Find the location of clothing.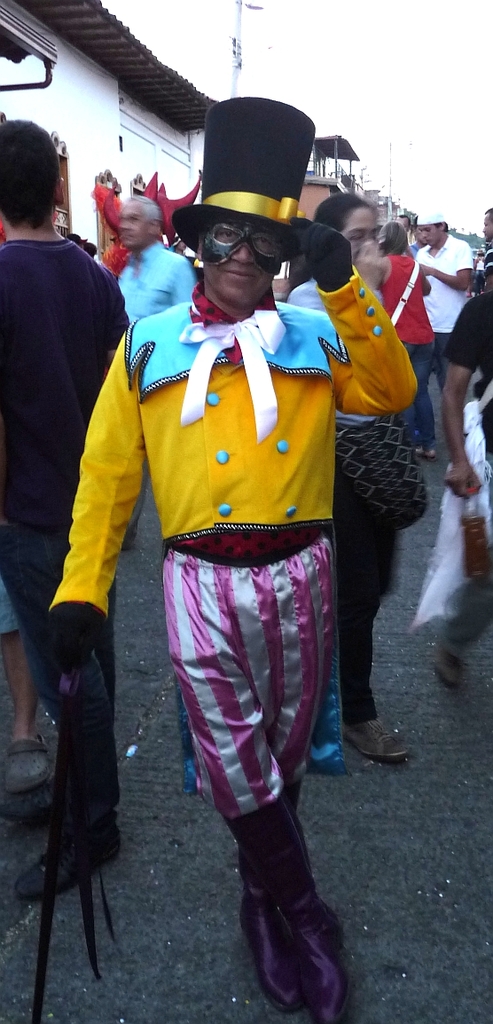
Location: [387,256,450,389].
